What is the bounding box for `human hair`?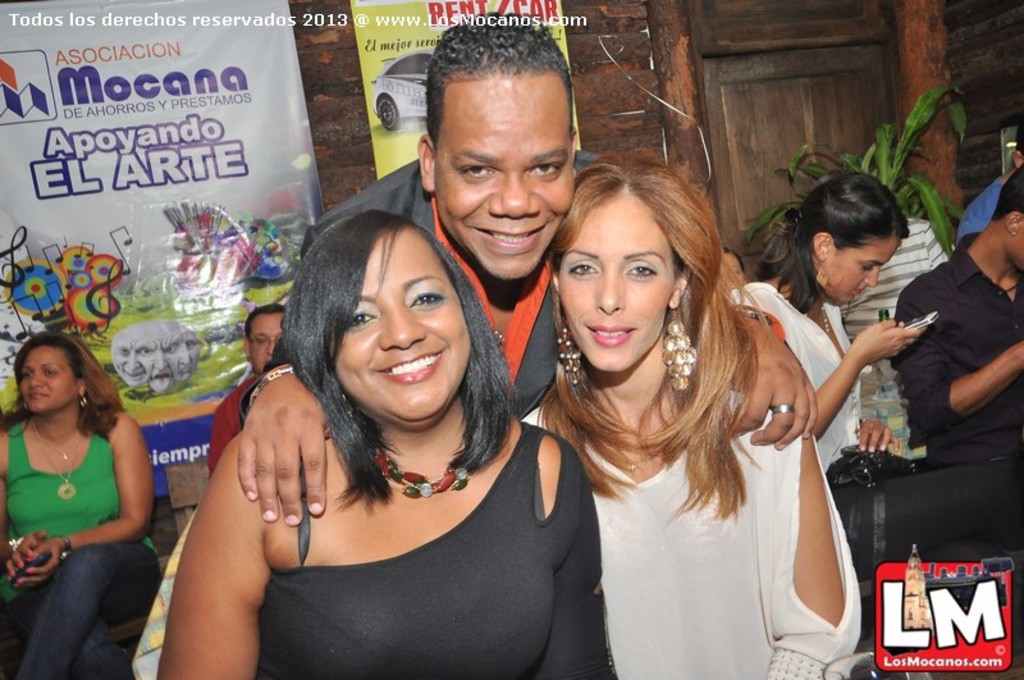
992:159:1023:227.
